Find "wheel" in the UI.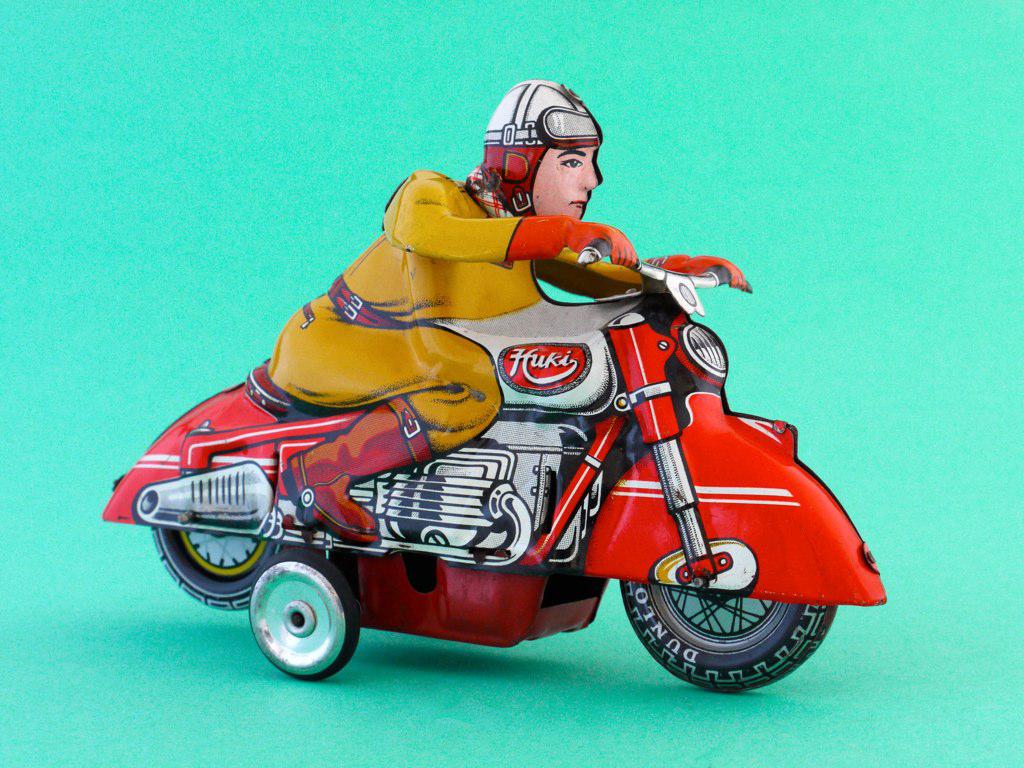
UI element at 148:522:296:611.
